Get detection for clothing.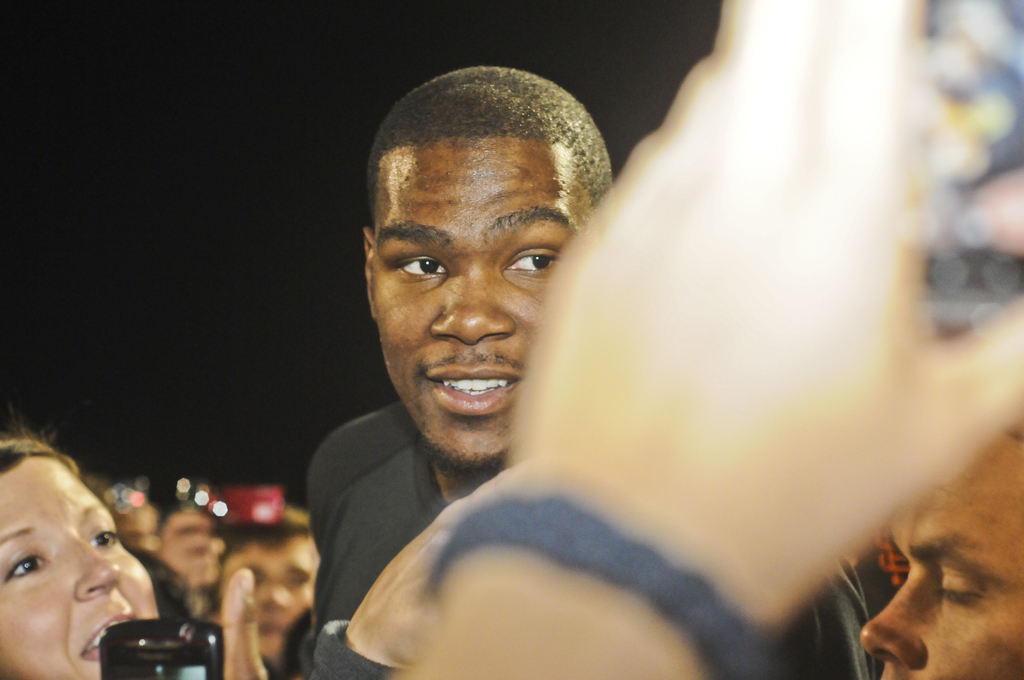
Detection: <box>305,402,870,675</box>.
